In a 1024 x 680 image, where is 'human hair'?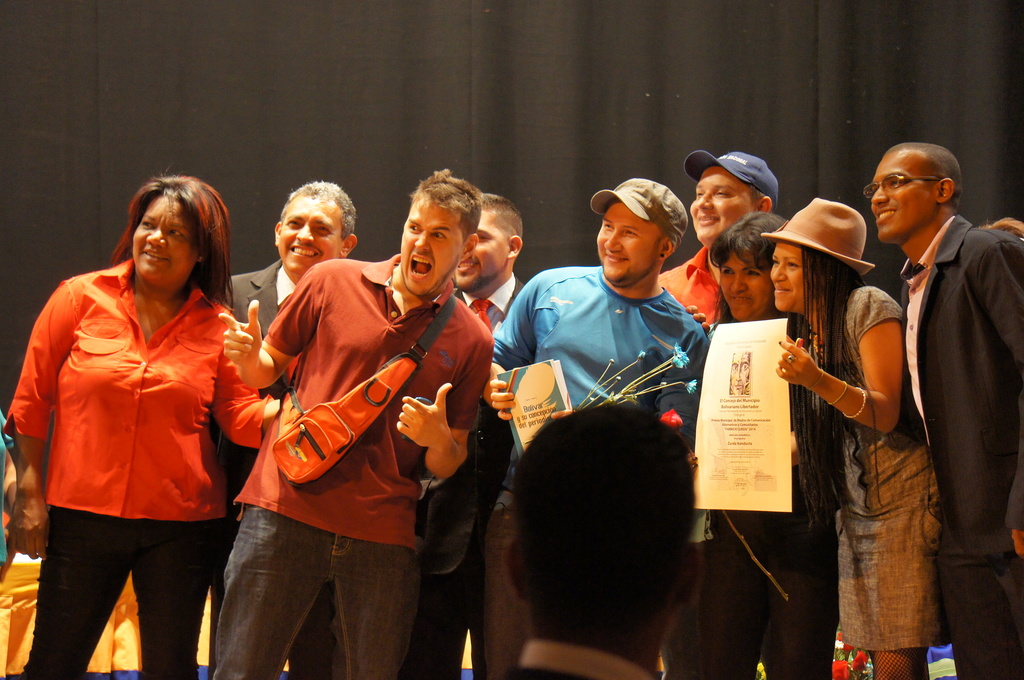
[x1=109, y1=163, x2=234, y2=316].
